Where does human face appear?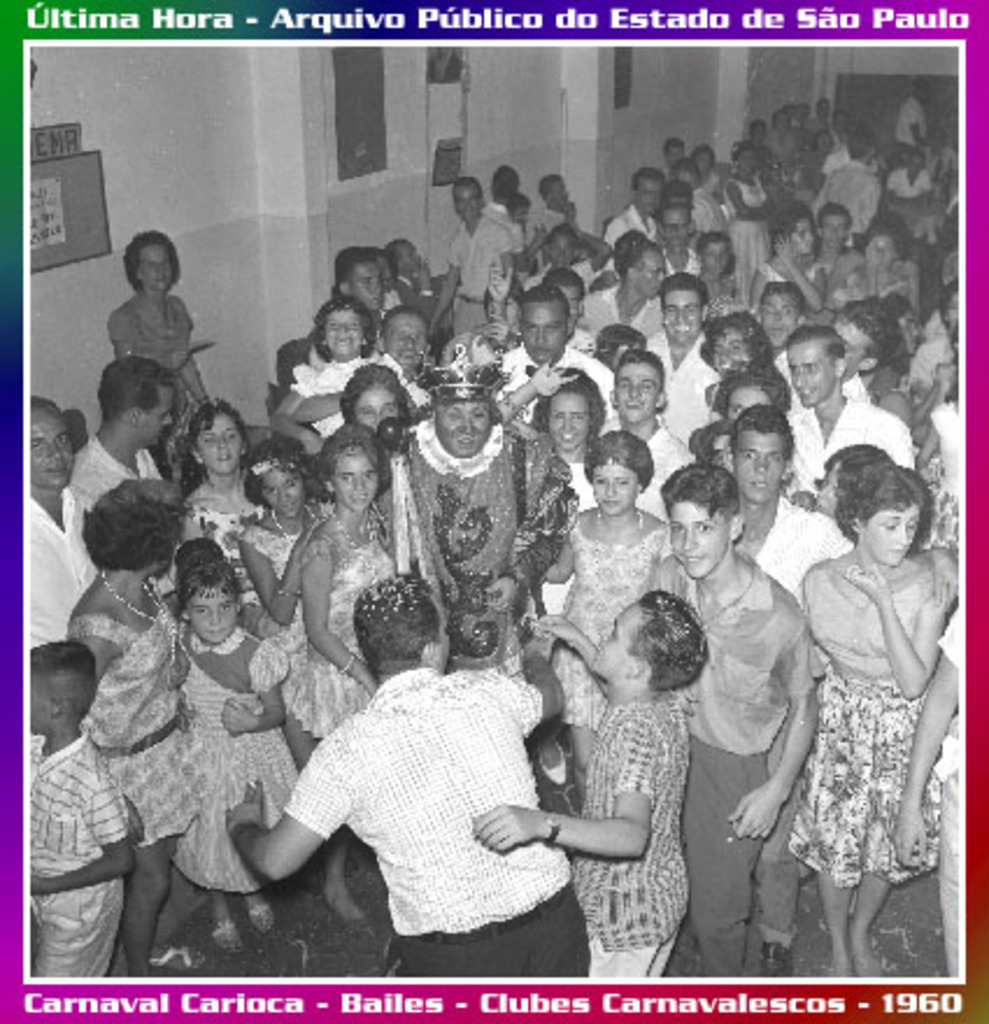
Appears at left=861, top=235, right=889, bottom=279.
